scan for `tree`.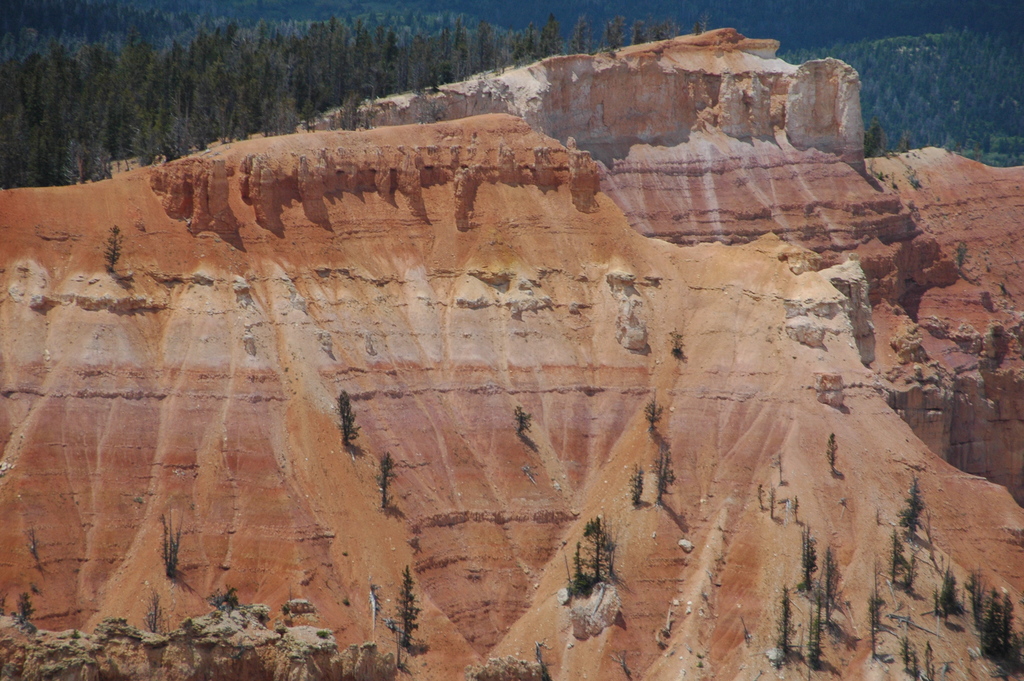
Scan result: BBox(803, 595, 822, 670).
